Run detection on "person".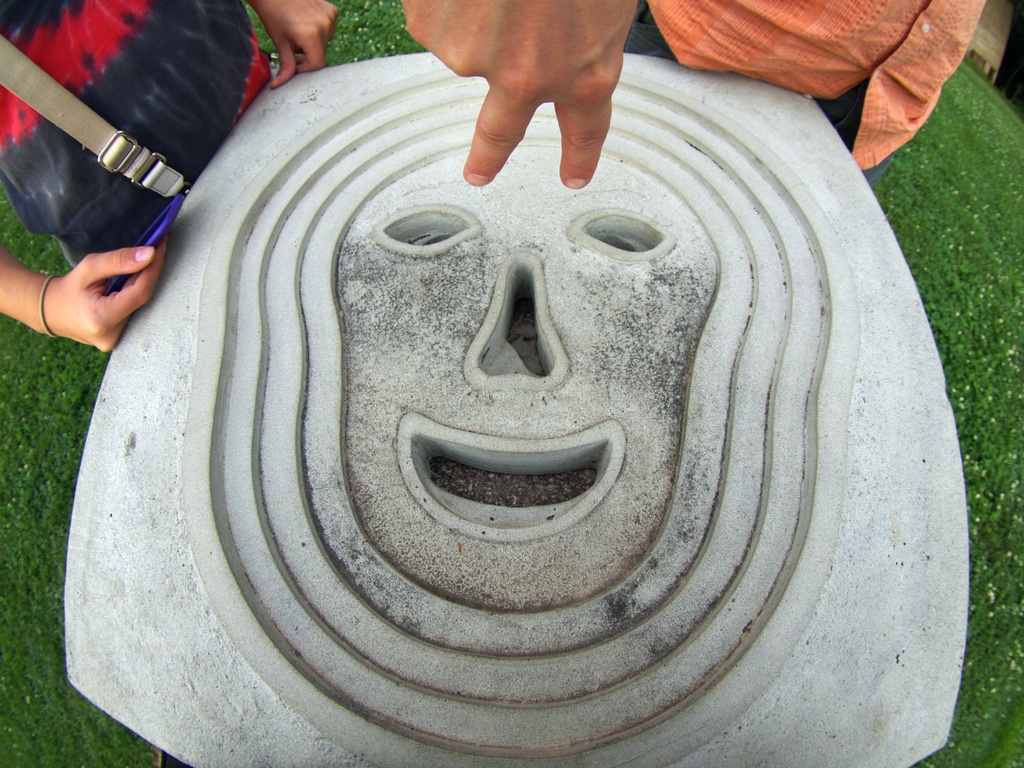
Result: bbox(400, 0, 989, 180).
